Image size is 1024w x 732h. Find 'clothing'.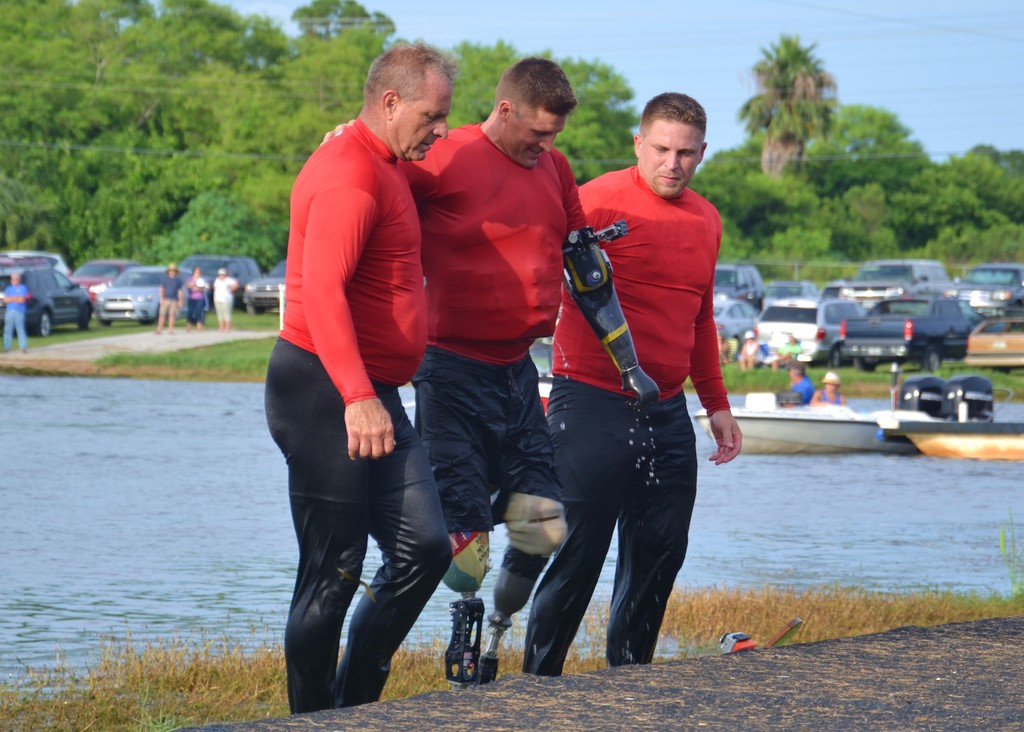
box(821, 379, 839, 404).
